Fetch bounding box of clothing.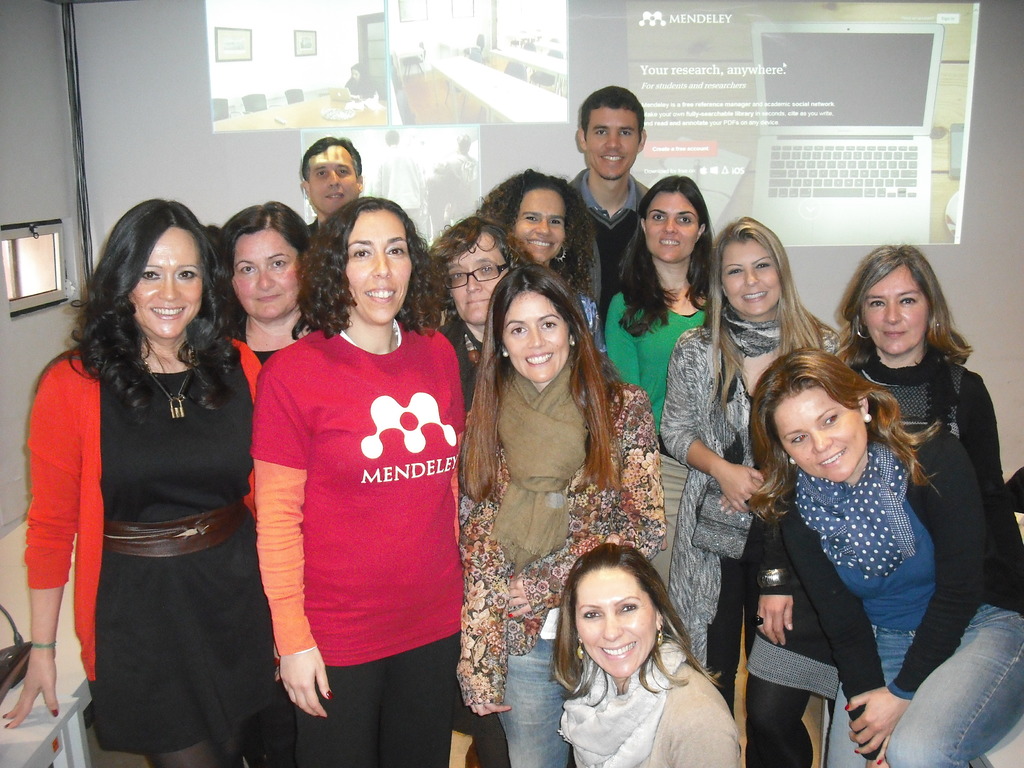
Bbox: bbox=(662, 316, 824, 668).
